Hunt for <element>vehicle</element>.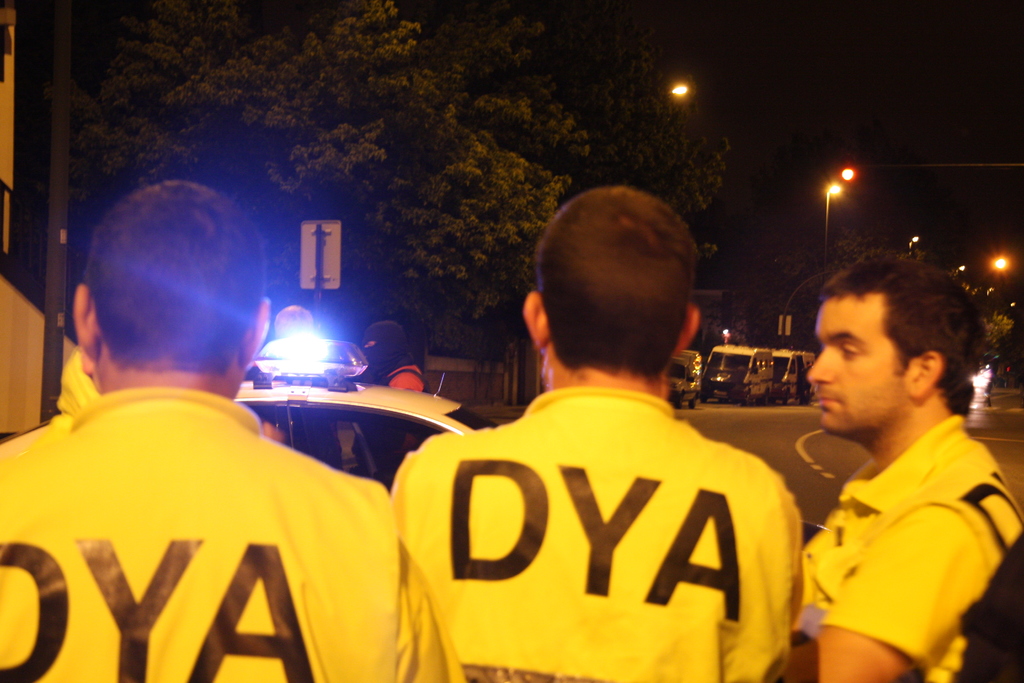
Hunted down at 700,343,773,404.
